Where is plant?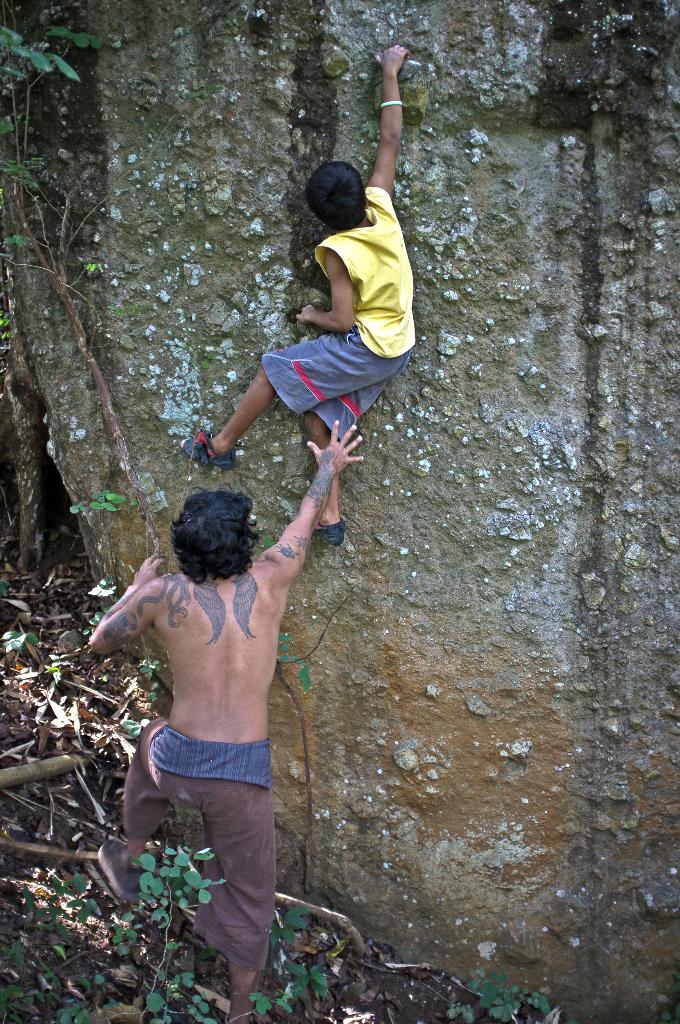
200:351:212:371.
